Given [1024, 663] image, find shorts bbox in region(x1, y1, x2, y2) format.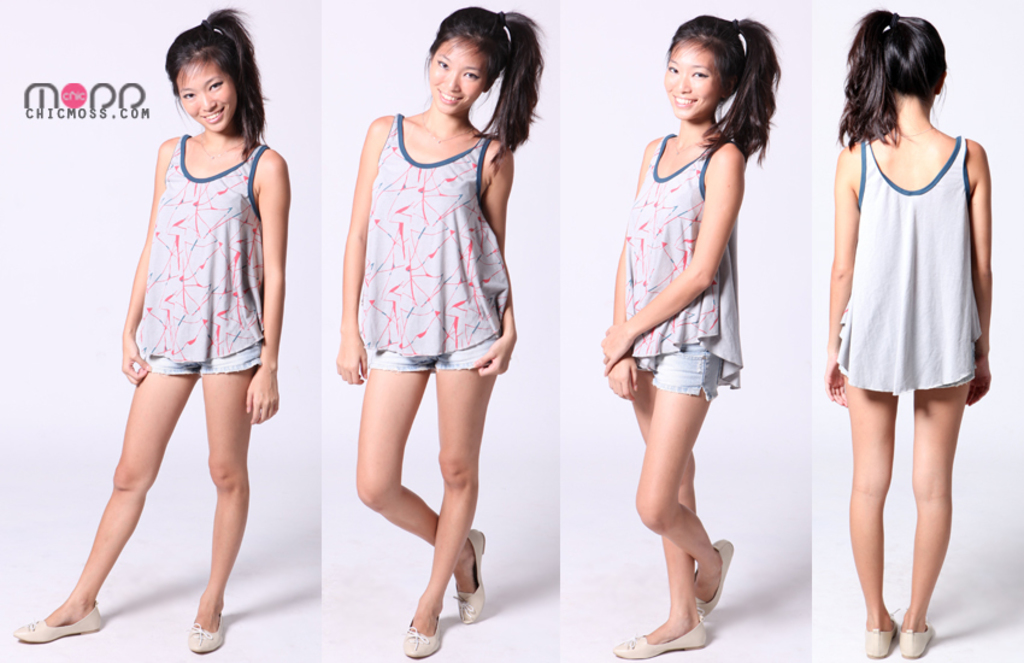
region(364, 333, 498, 374).
